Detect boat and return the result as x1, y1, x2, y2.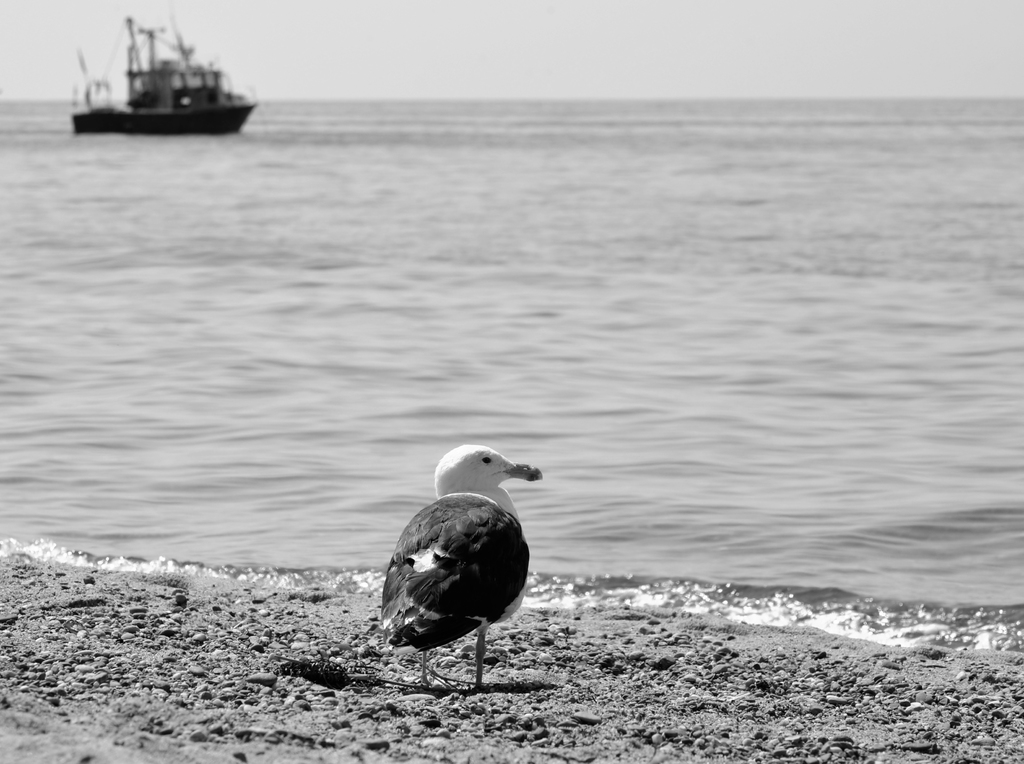
65, 19, 273, 126.
